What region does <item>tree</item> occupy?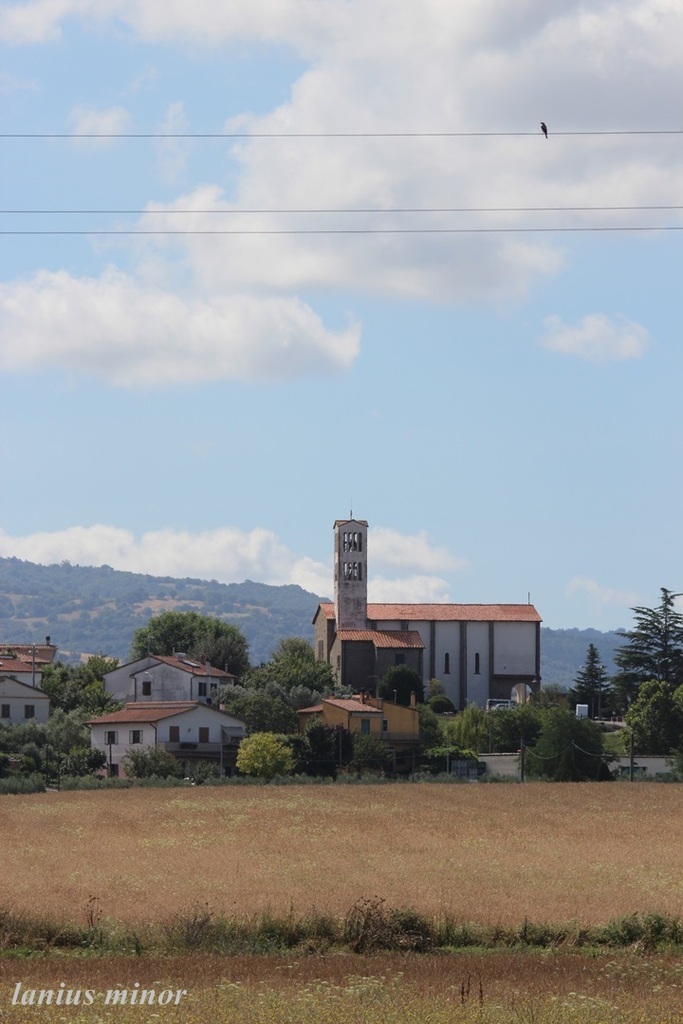
pyautogui.locateOnScreen(614, 582, 682, 703).
